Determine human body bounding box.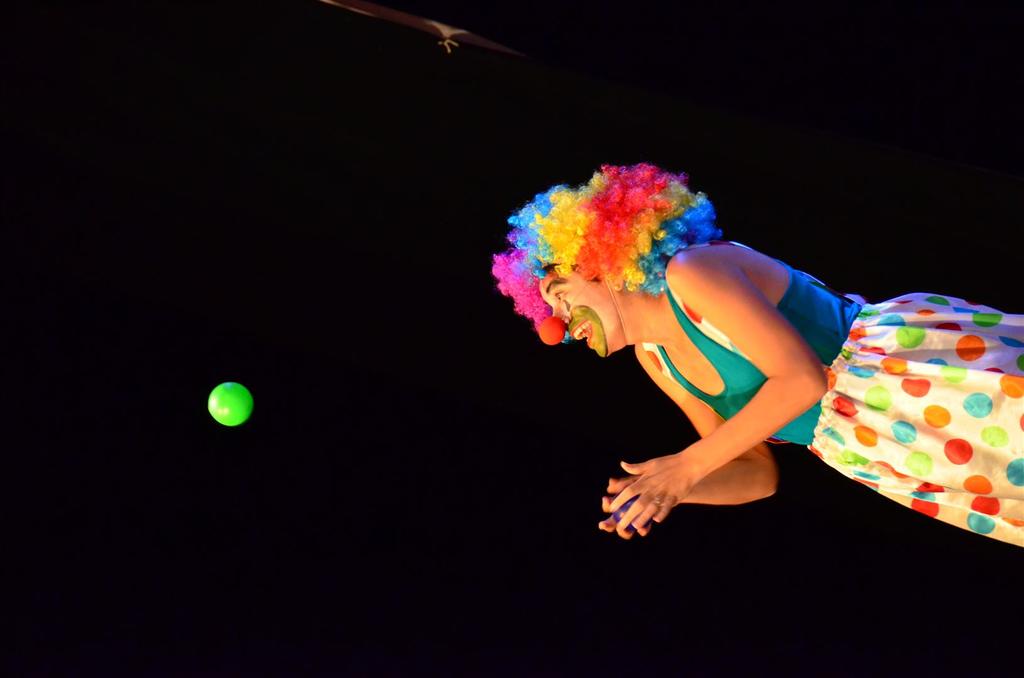
Determined: box=[460, 133, 968, 598].
